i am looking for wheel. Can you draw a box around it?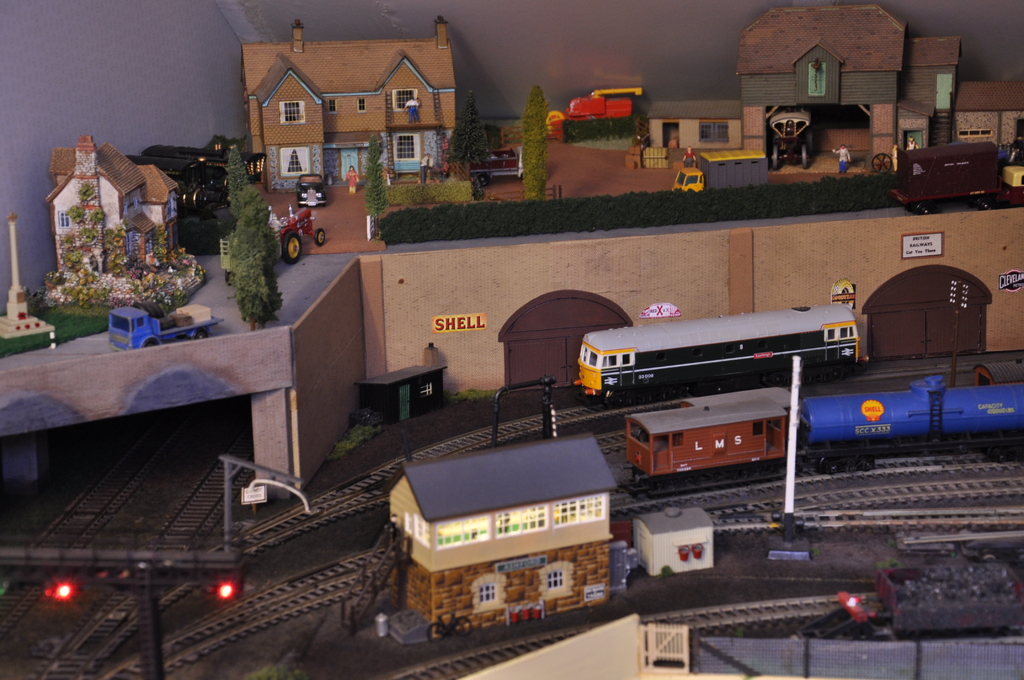
Sure, the bounding box is {"x1": 191, "y1": 329, "x2": 210, "y2": 341}.
